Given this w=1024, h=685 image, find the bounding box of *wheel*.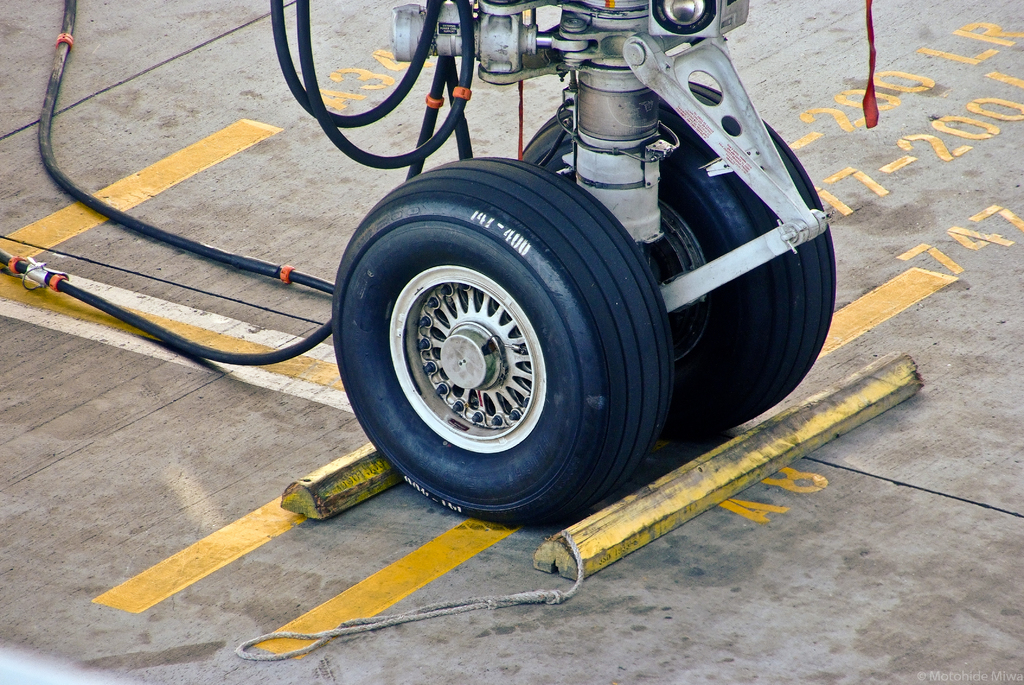
pyautogui.locateOnScreen(515, 88, 835, 437).
